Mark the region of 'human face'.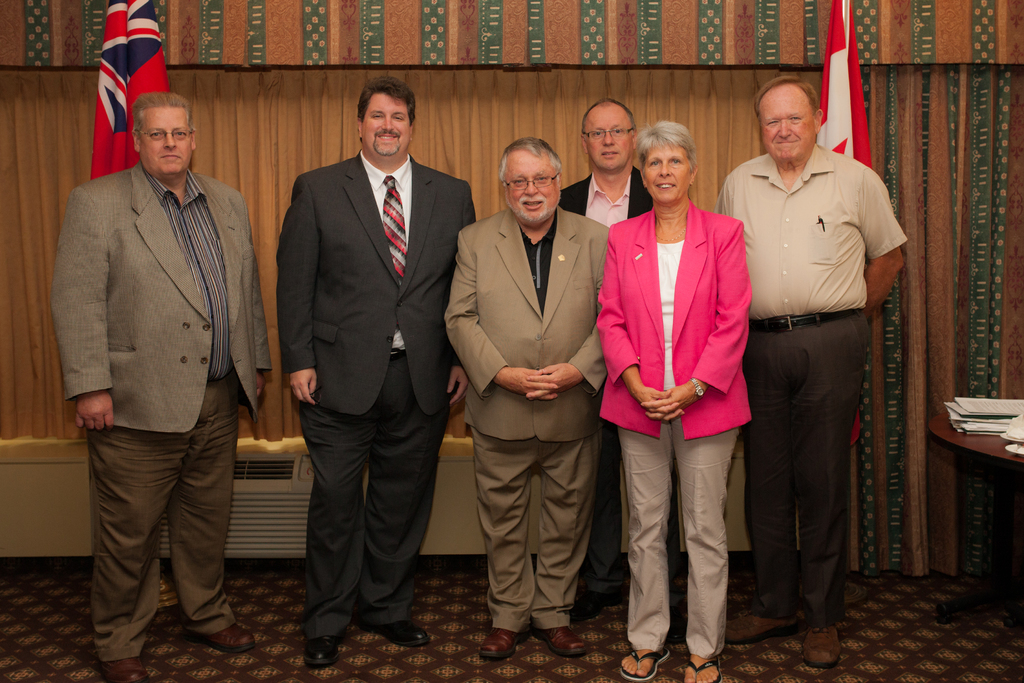
Region: [364,94,412,157].
